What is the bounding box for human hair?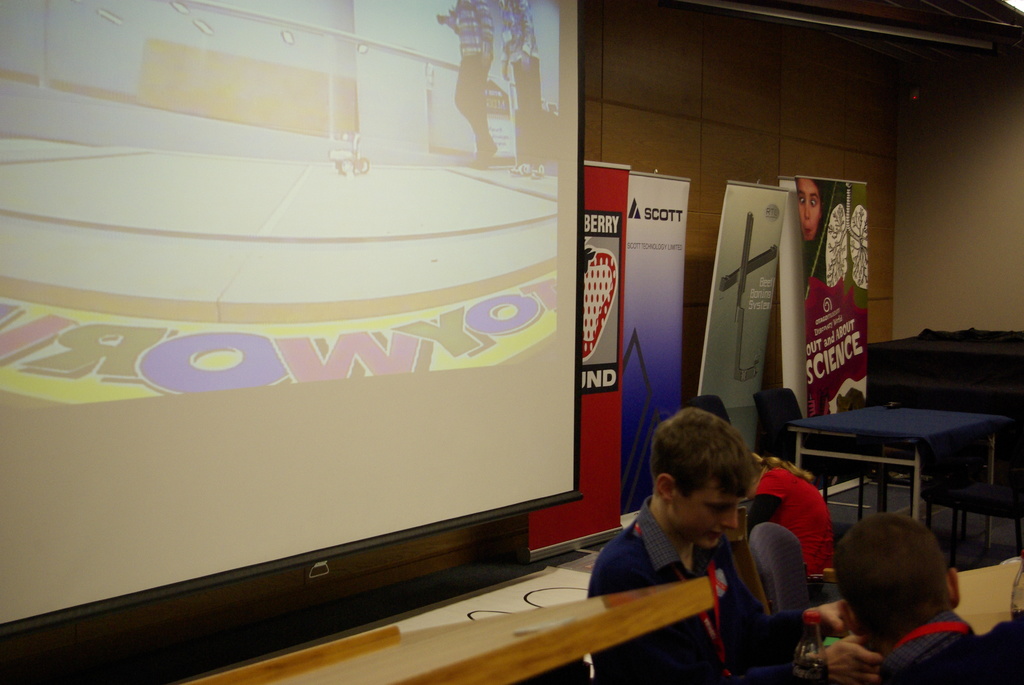
Rect(755, 452, 811, 485).
